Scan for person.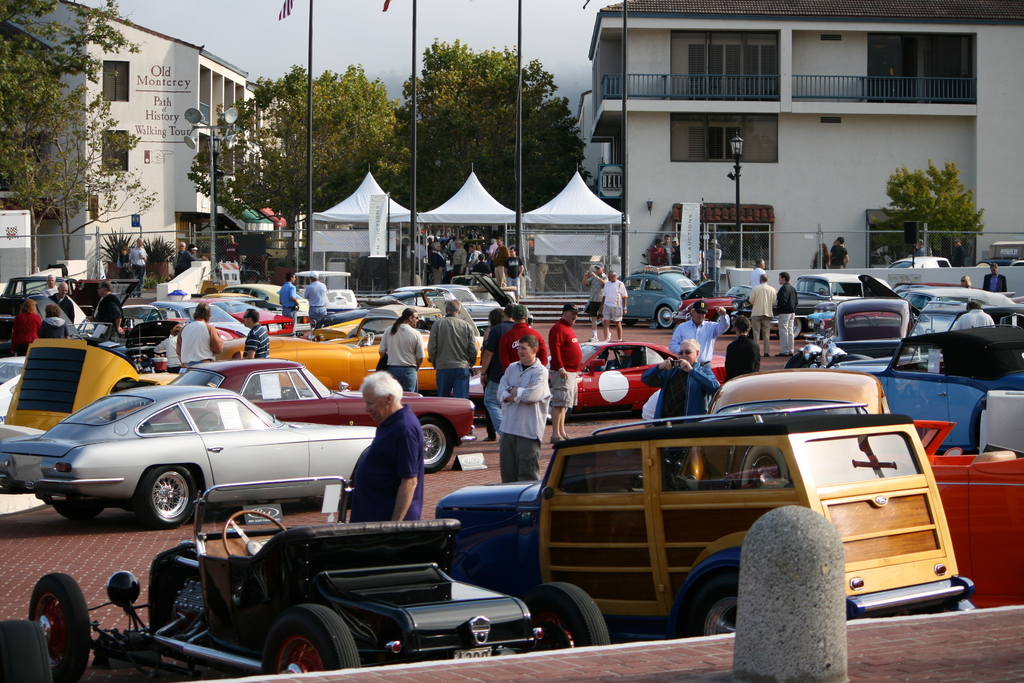
Scan result: bbox(836, 225, 849, 268).
